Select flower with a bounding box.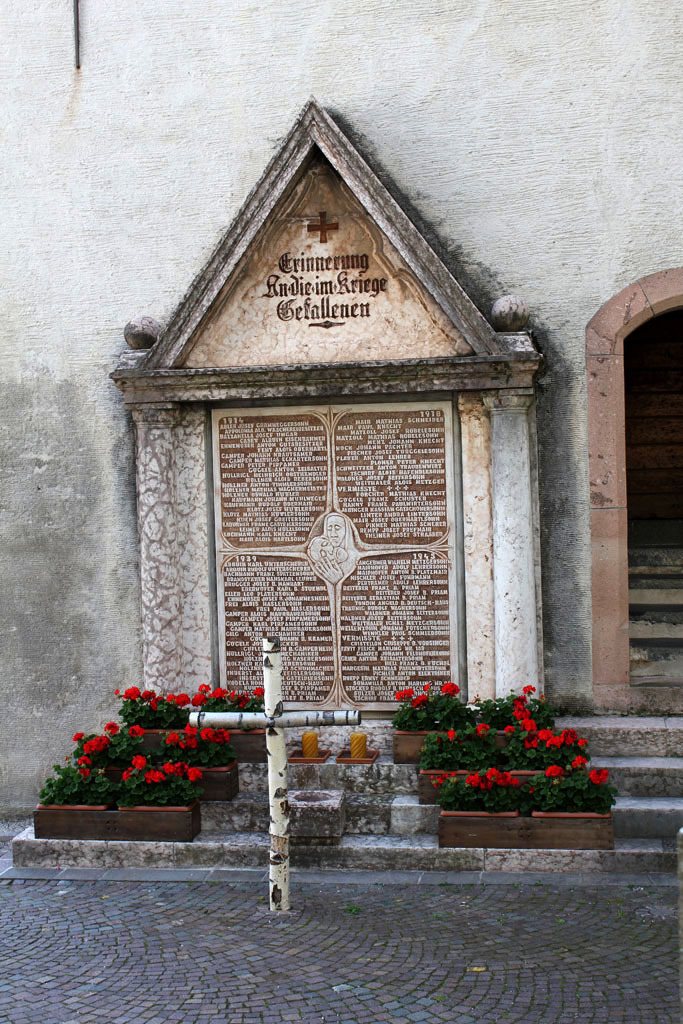
pyautogui.locateOnScreen(422, 682, 431, 693).
